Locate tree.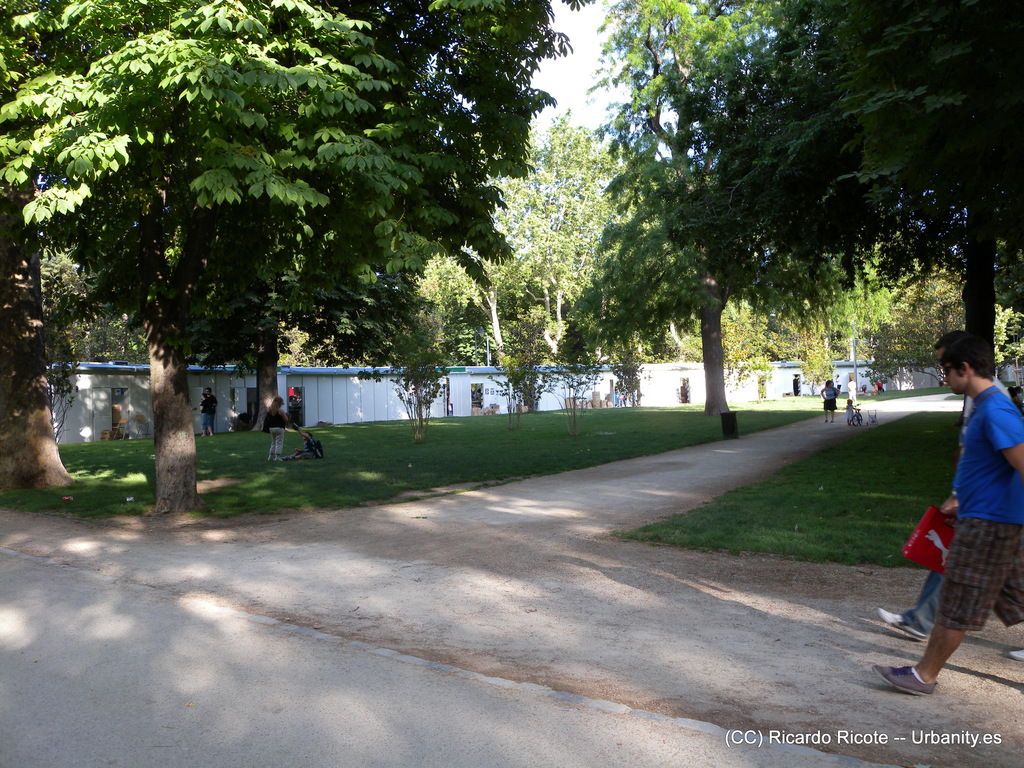
Bounding box: (left=613, top=0, right=714, bottom=415).
